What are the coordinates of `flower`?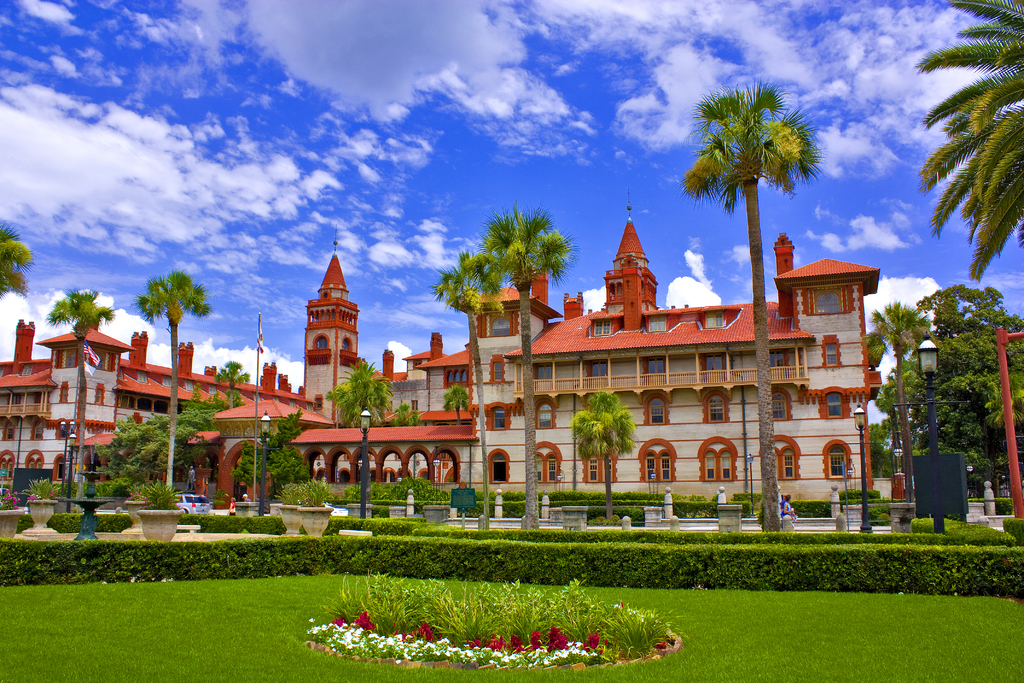
region(50, 489, 58, 497).
